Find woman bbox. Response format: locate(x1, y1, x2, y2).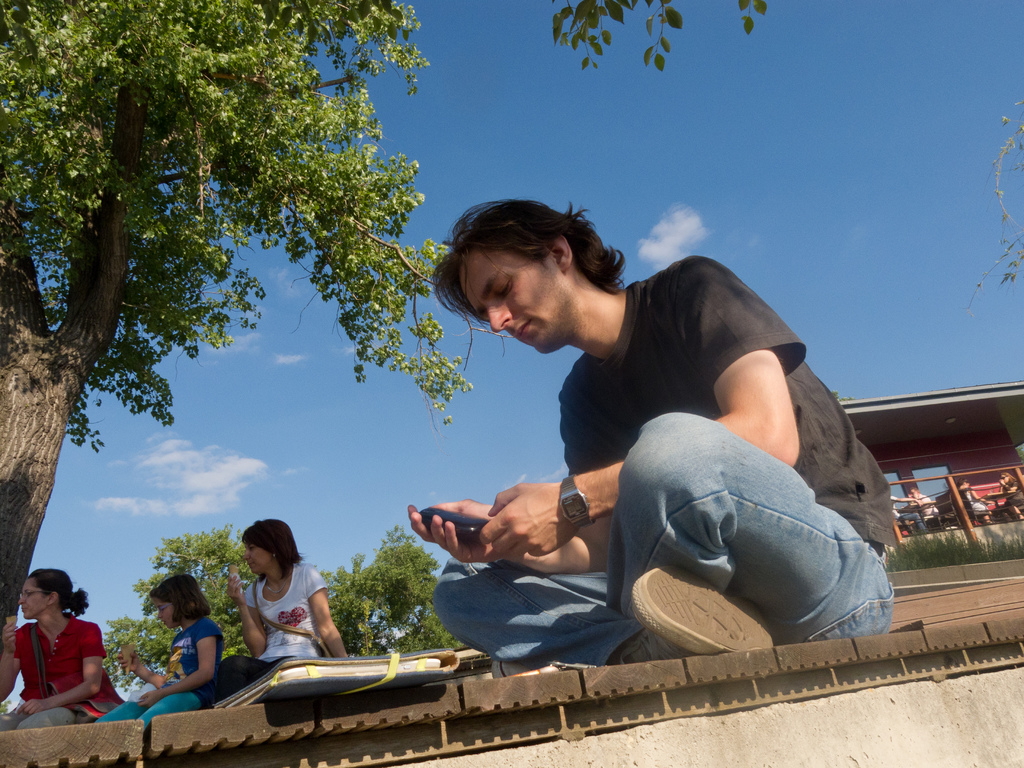
locate(191, 518, 357, 709).
